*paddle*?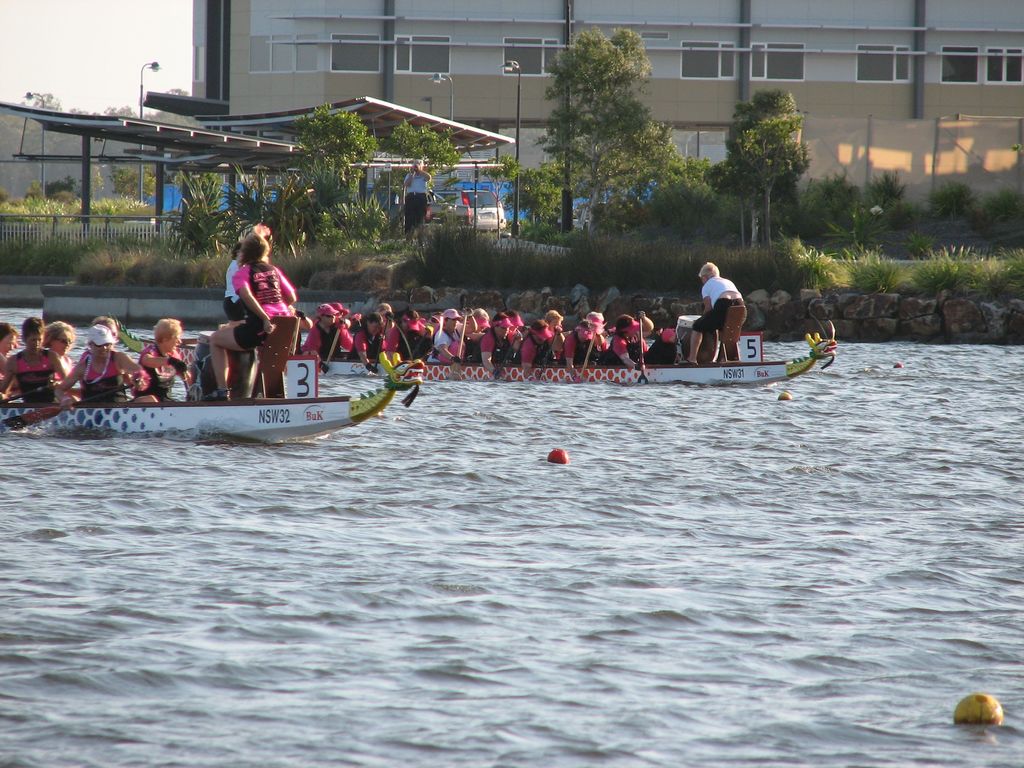
[x1=9, y1=380, x2=135, y2=426]
